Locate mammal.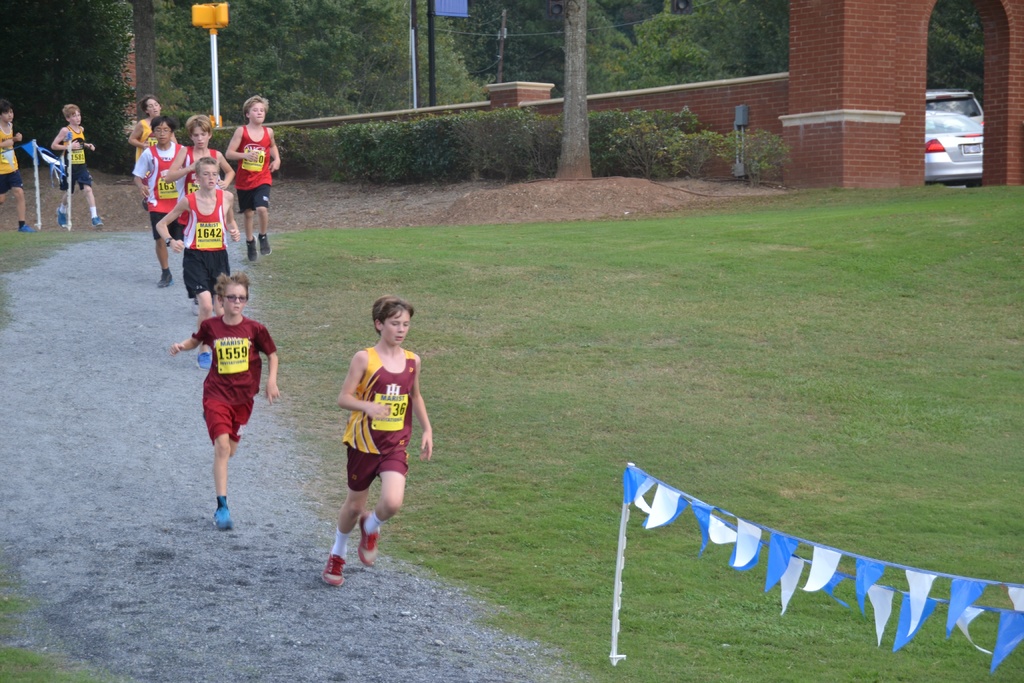
Bounding box: bbox(223, 94, 283, 259).
